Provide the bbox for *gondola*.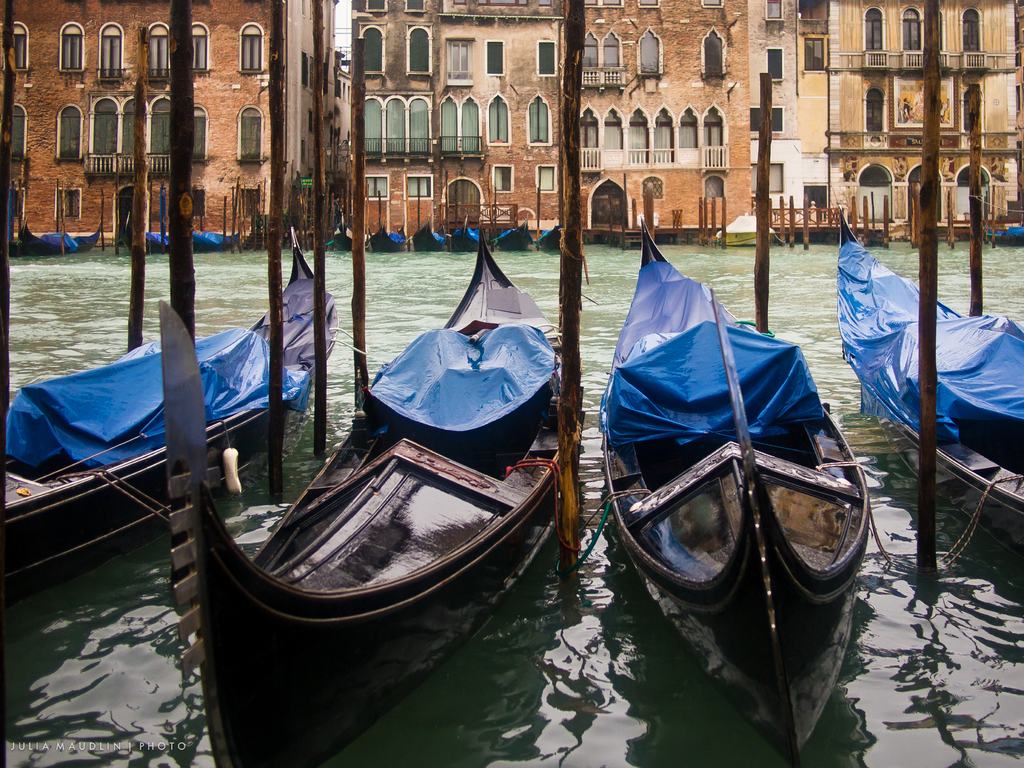
pyautogui.locateOnScreen(595, 204, 873, 767).
